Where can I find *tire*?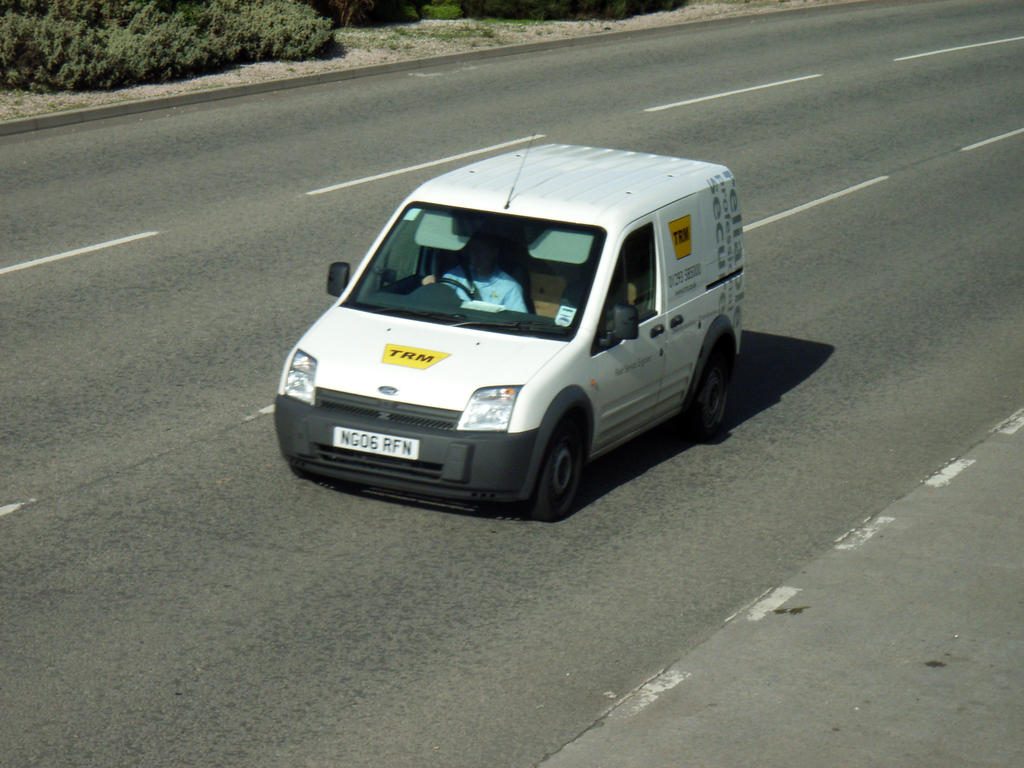
You can find it at [527,416,578,517].
